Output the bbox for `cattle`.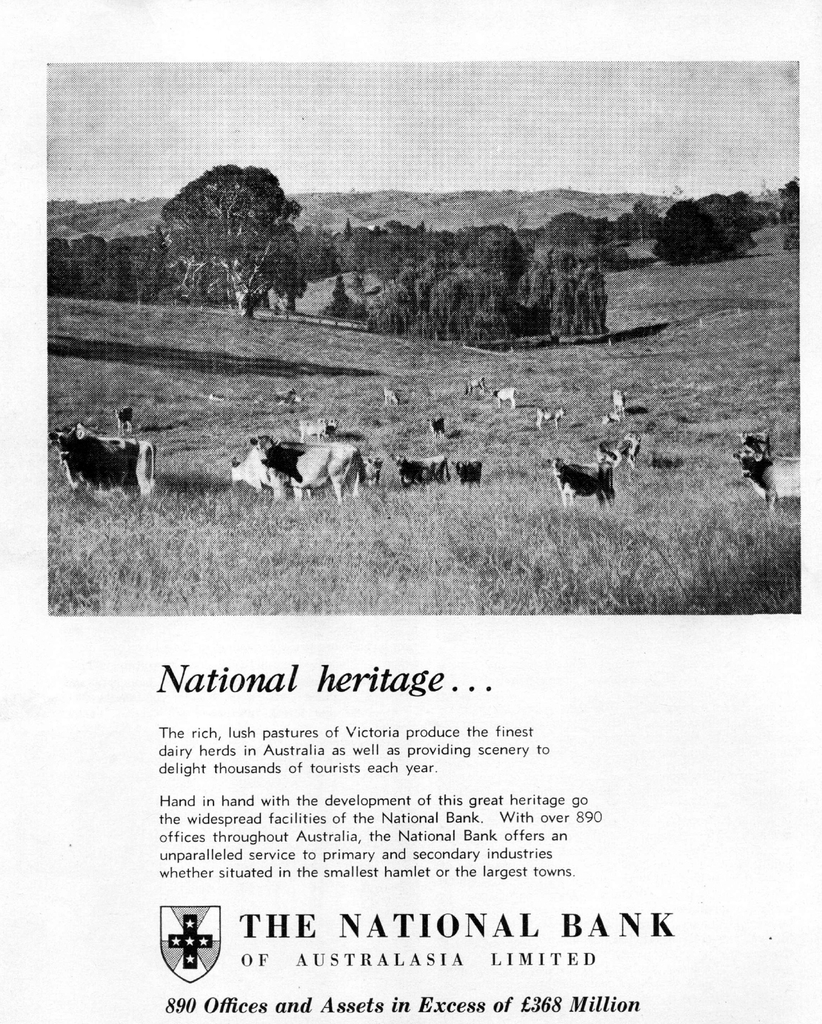
x1=450, y1=460, x2=484, y2=488.
